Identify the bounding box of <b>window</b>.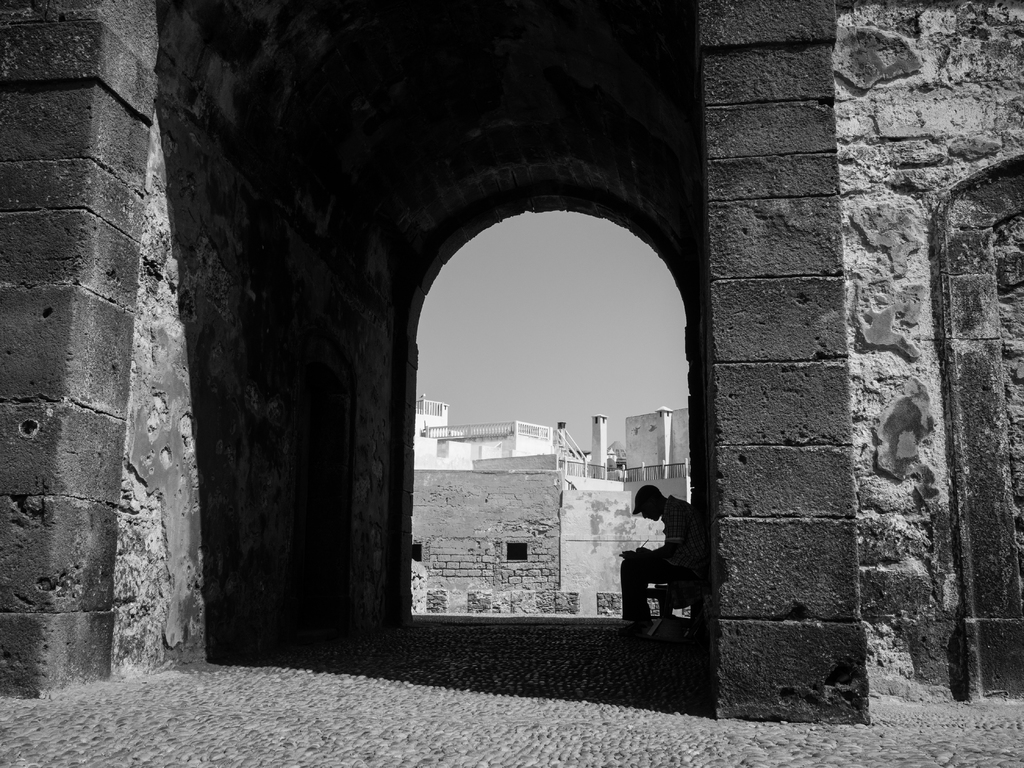
{"left": 403, "top": 542, "right": 420, "bottom": 558}.
